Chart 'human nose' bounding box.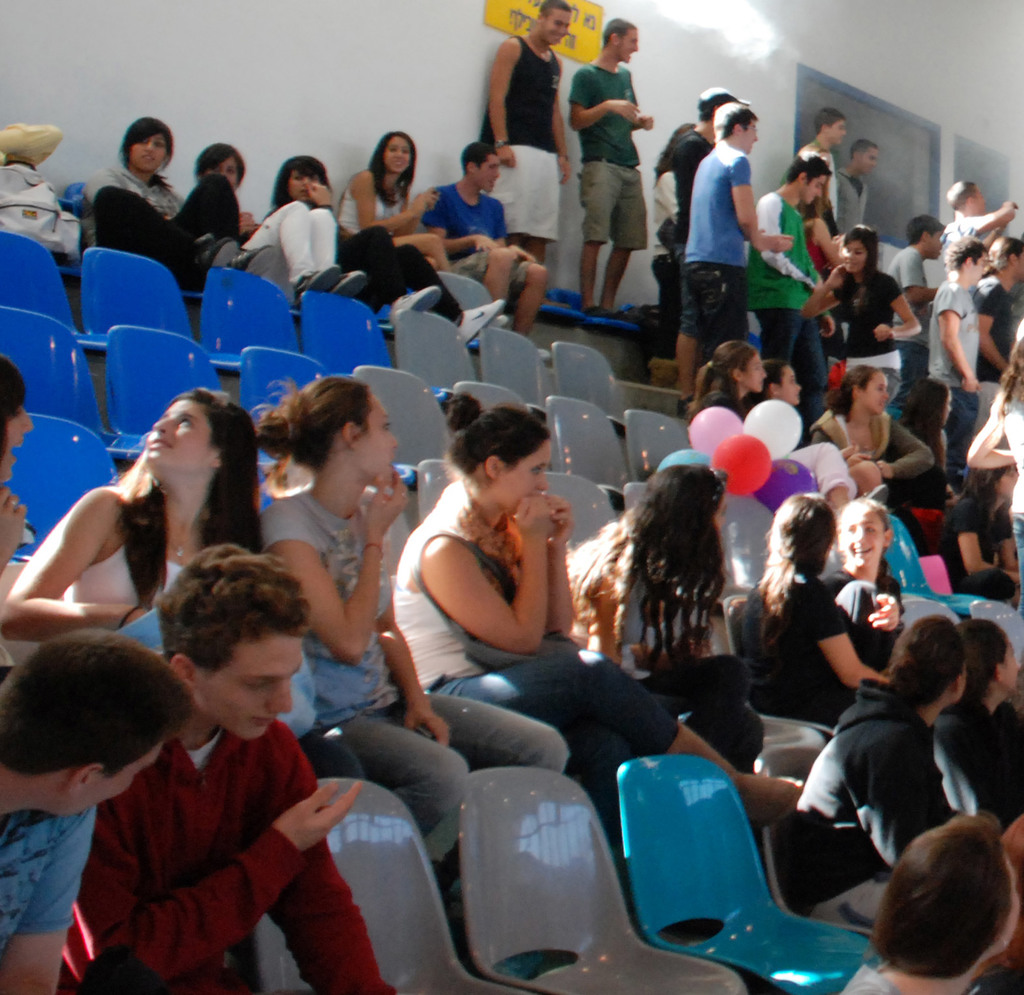
Charted: left=493, top=168, right=501, bottom=182.
